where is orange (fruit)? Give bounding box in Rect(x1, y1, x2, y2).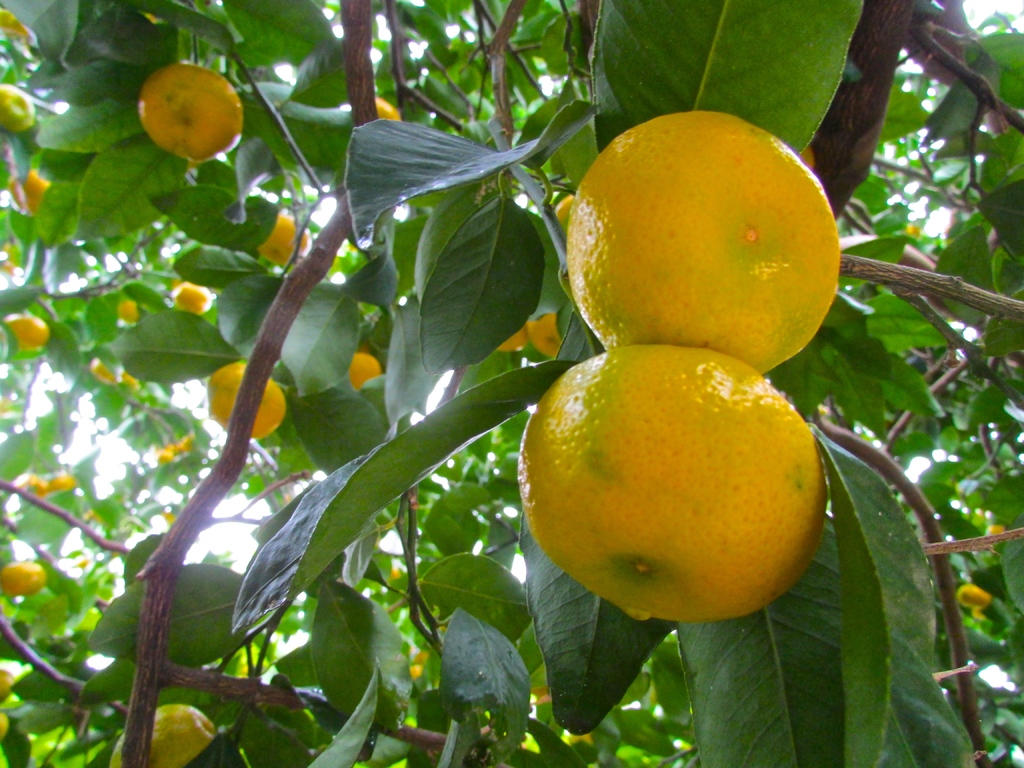
Rect(10, 307, 55, 354).
